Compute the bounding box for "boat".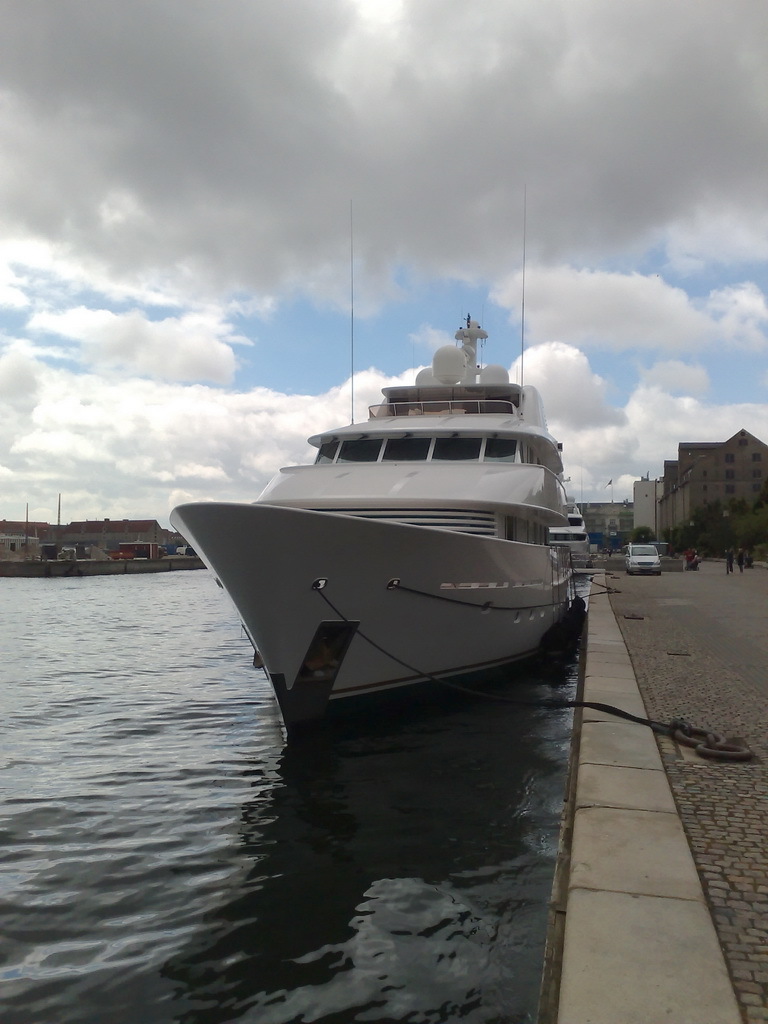
[x1=181, y1=275, x2=595, y2=743].
